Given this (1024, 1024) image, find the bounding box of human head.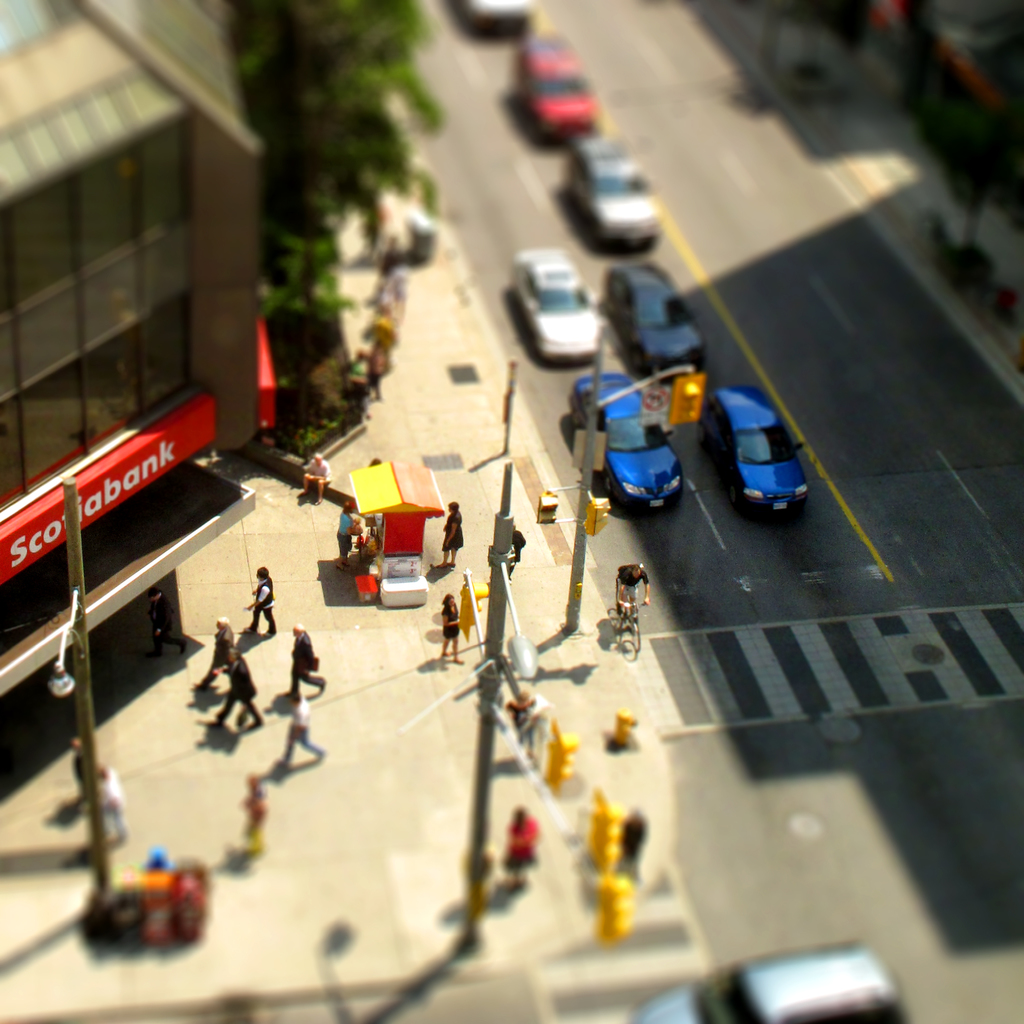
box(216, 612, 233, 632).
